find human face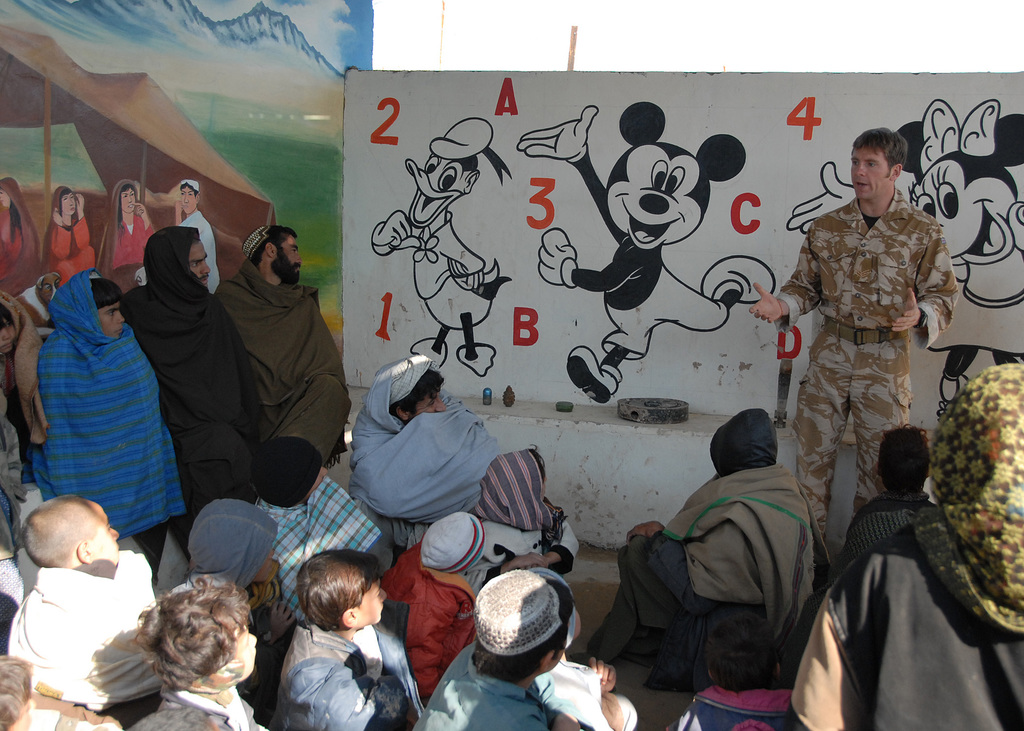
[x1=0, y1=312, x2=16, y2=354]
